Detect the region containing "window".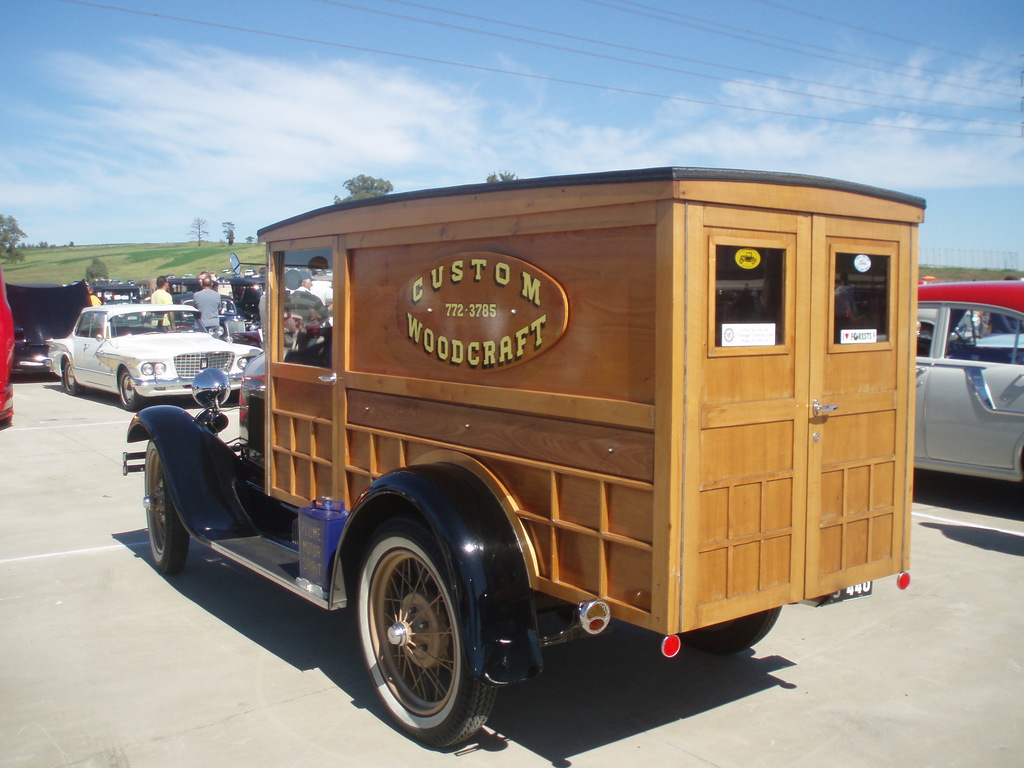
box(105, 303, 211, 342).
